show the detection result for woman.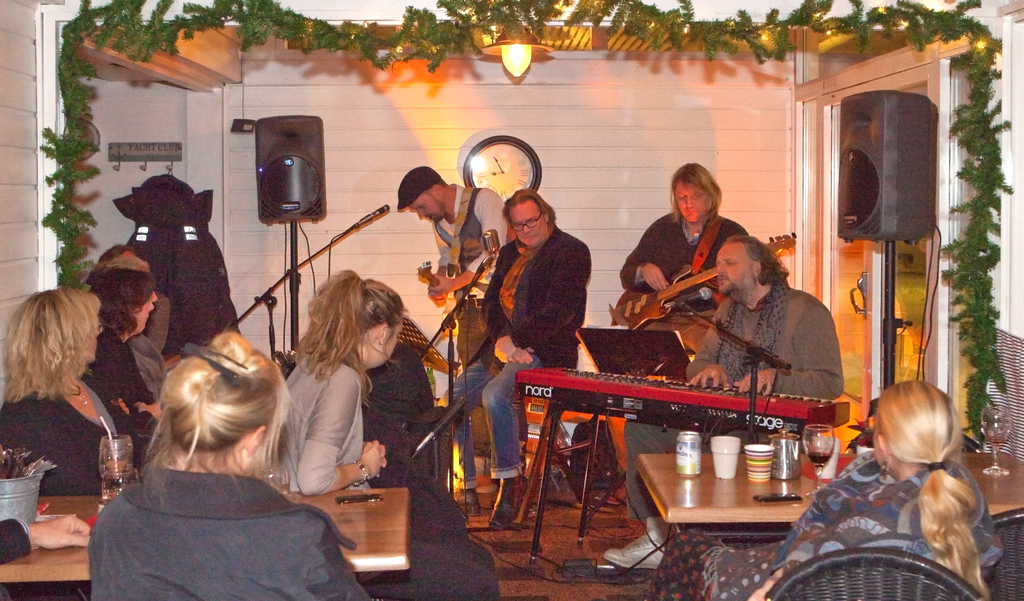
<bbox>259, 257, 446, 540</bbox>.
